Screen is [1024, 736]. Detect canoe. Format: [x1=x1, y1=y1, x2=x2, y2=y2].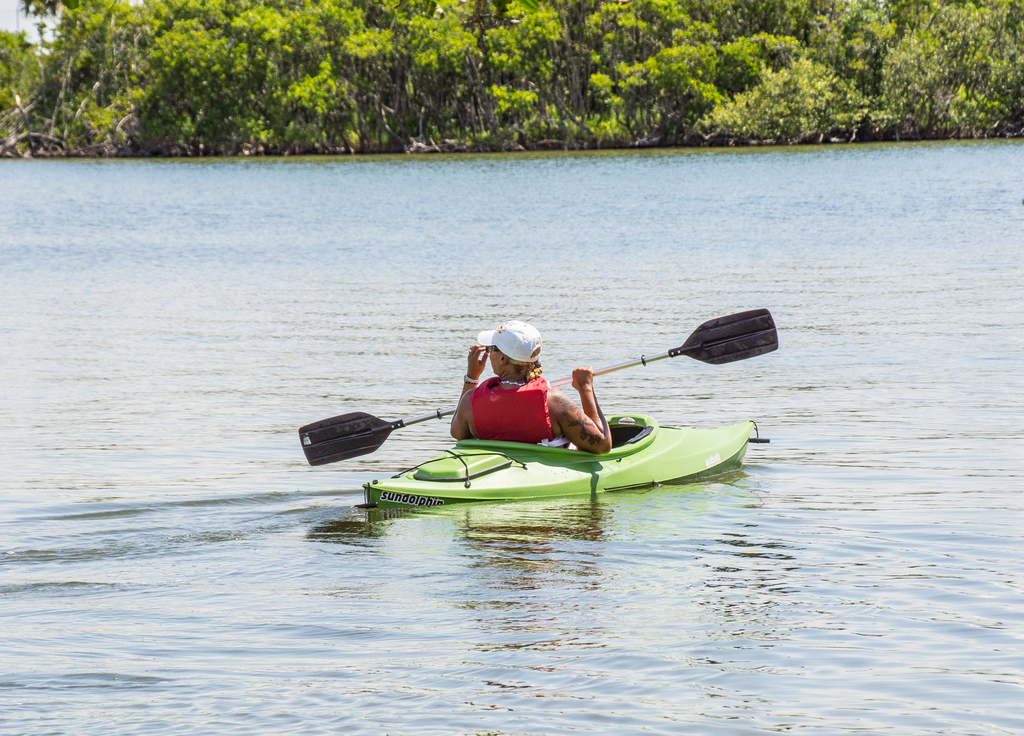
[x1=382, y1=361, x2=786, y2=540].
